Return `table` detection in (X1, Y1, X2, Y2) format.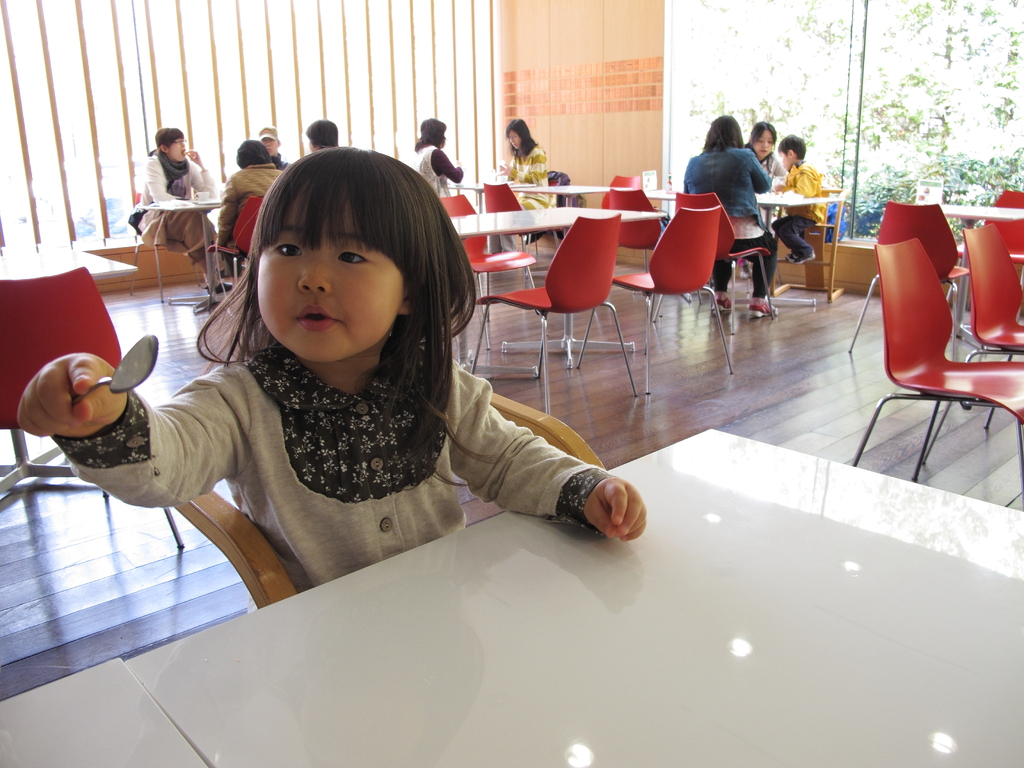
(0, 245, 136, 503).
